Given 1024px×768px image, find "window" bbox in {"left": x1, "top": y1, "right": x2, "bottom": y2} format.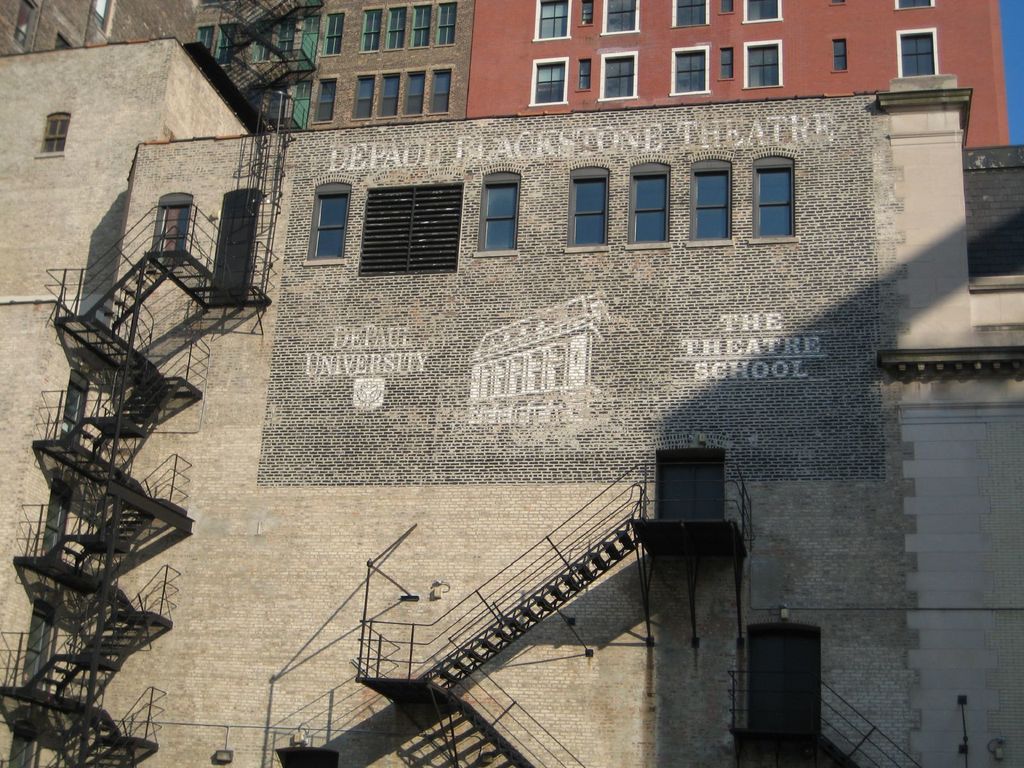
{"left": 747, "top": 1, "right": 782, "bottom": 24}.
